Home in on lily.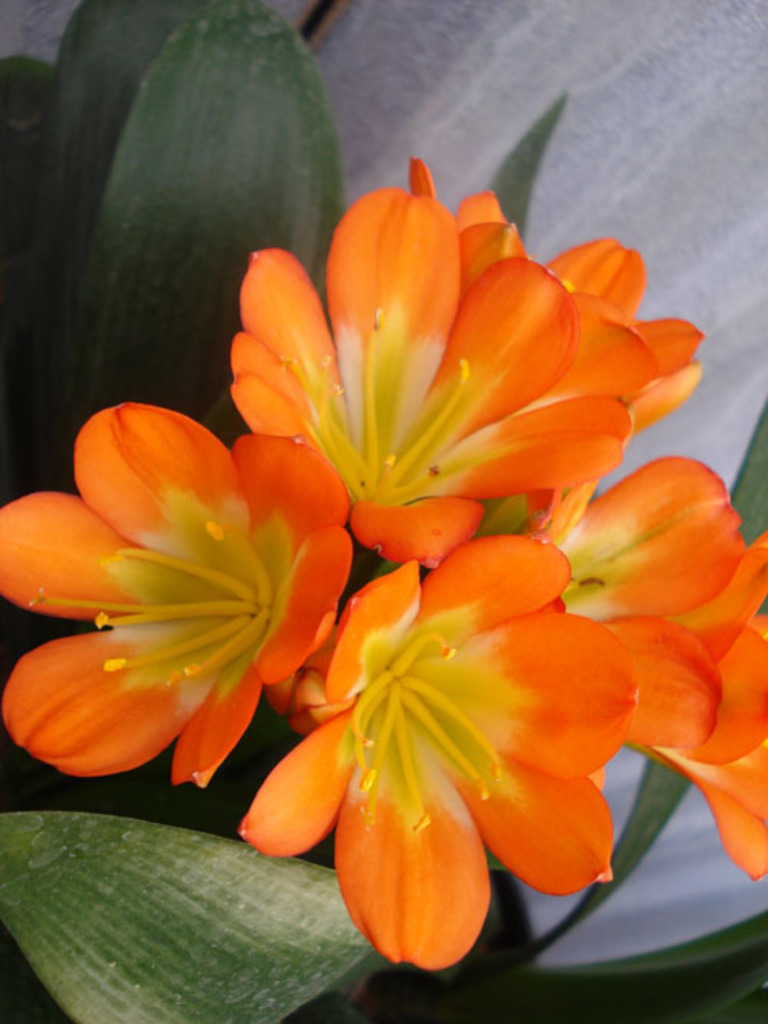
Homed in at bbox=[554, 448, 766, 889].
